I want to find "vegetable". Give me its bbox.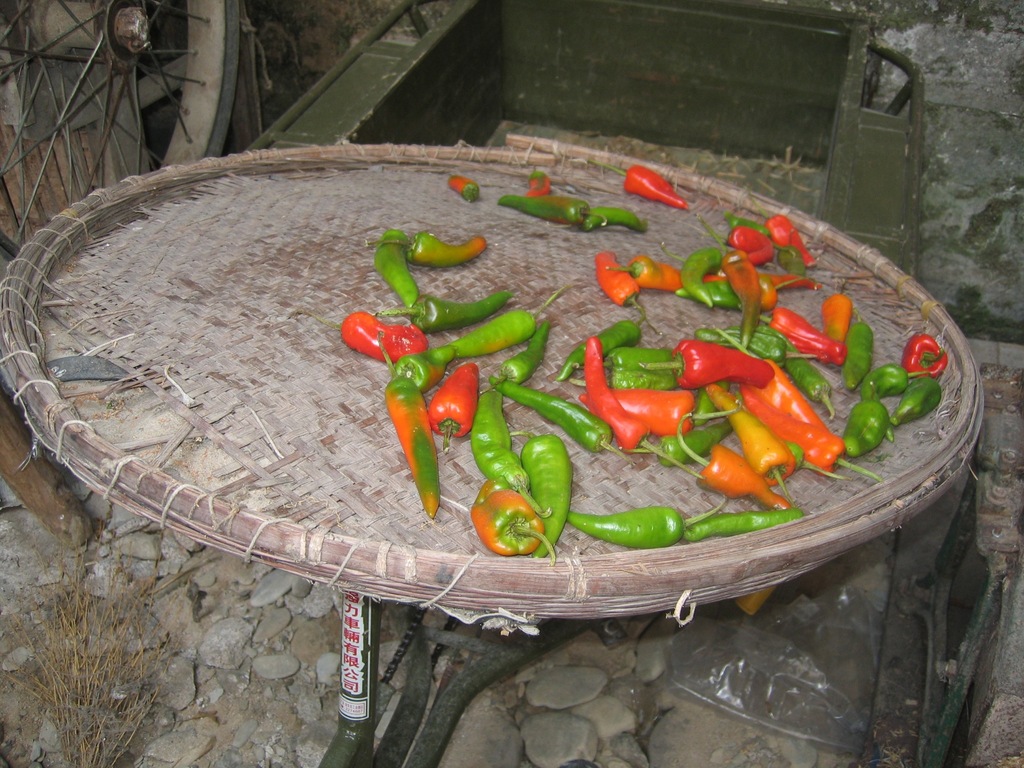
(left=526, top=170, right=548, bottom=196).
